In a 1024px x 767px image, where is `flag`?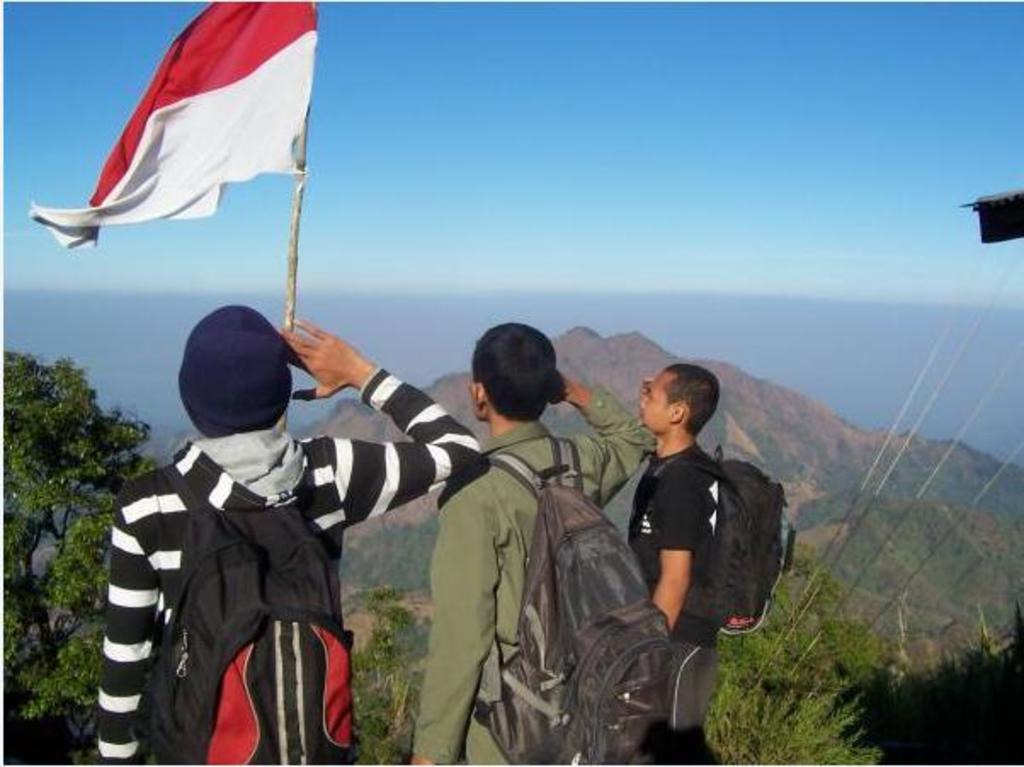
x1=46 y1=0 x2=316 y2=265.
